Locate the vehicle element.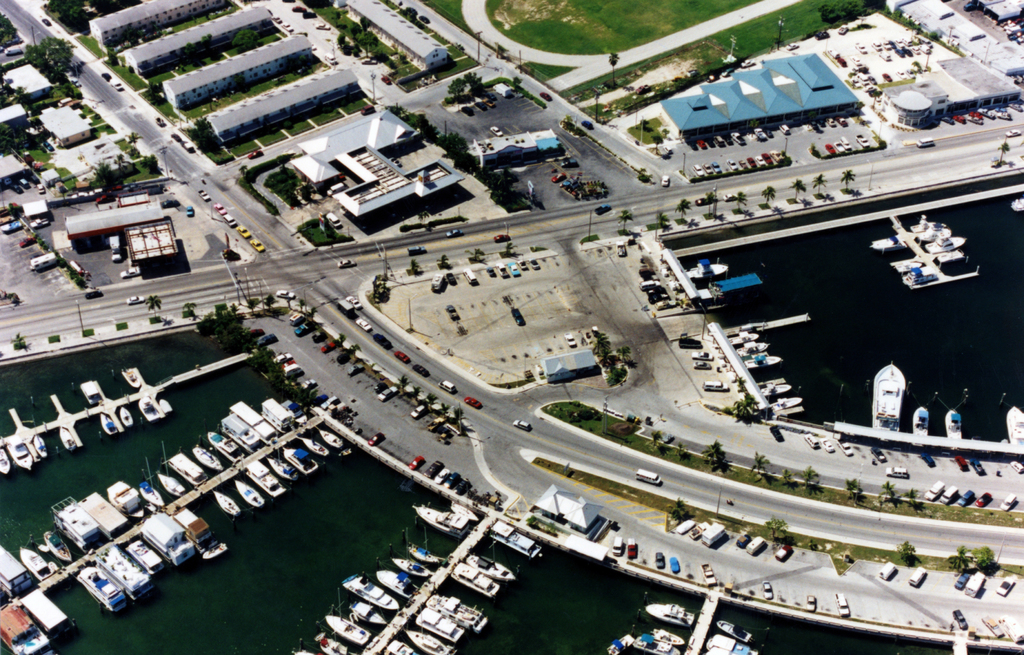
Element bbox: [448, 560, 500, 598].
